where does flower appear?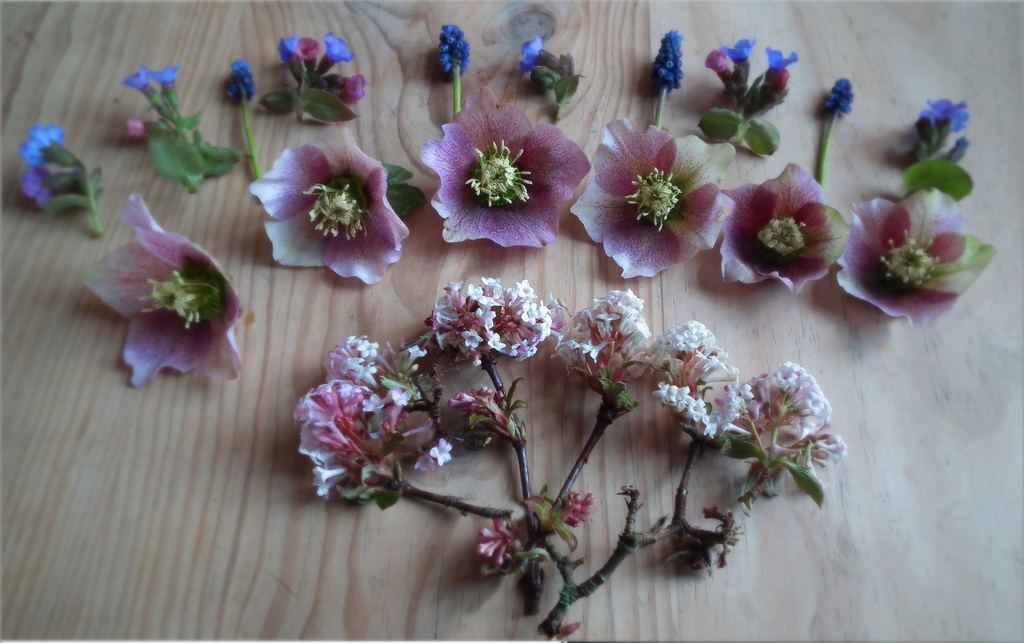
Appears at rect(716, 163, 855, 296).
